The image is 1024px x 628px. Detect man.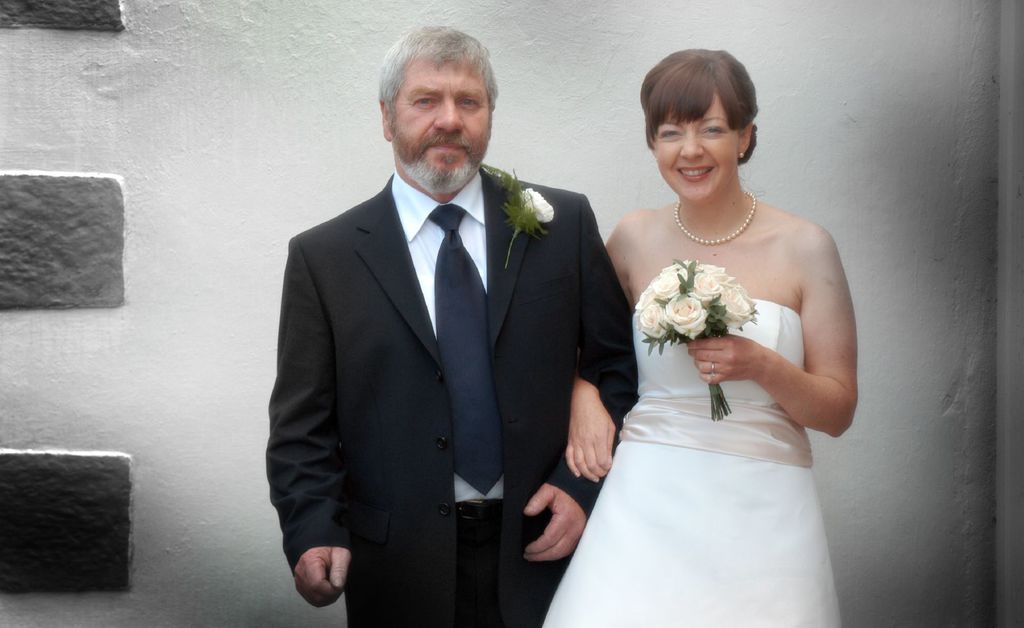
Detection: detection(262, 22, 598, 618).
